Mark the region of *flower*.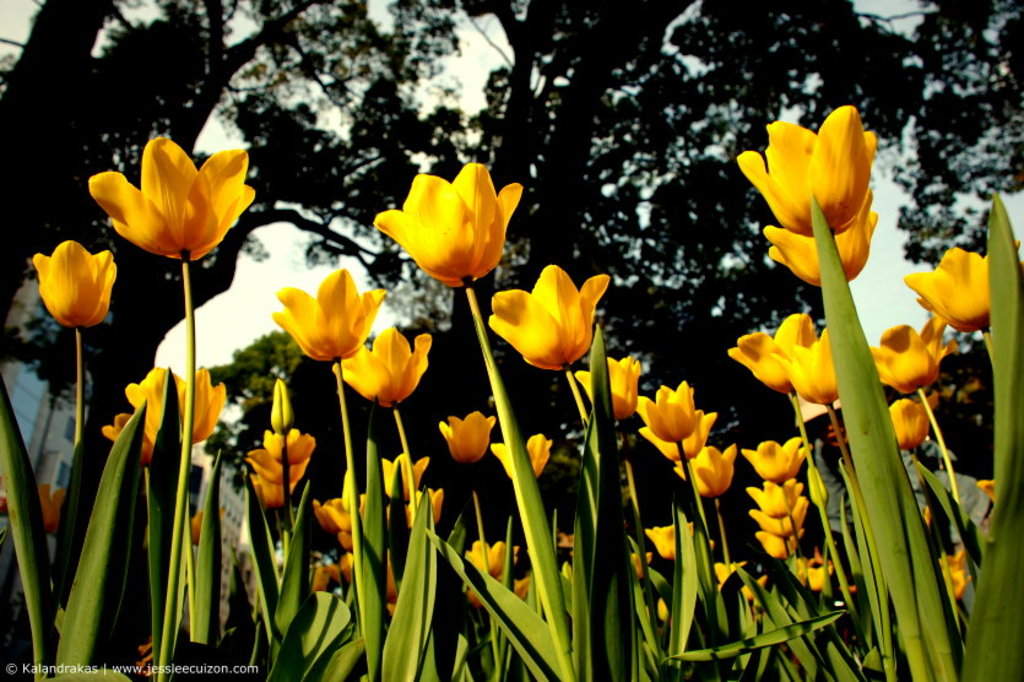
Region: 708,557,739,592.
